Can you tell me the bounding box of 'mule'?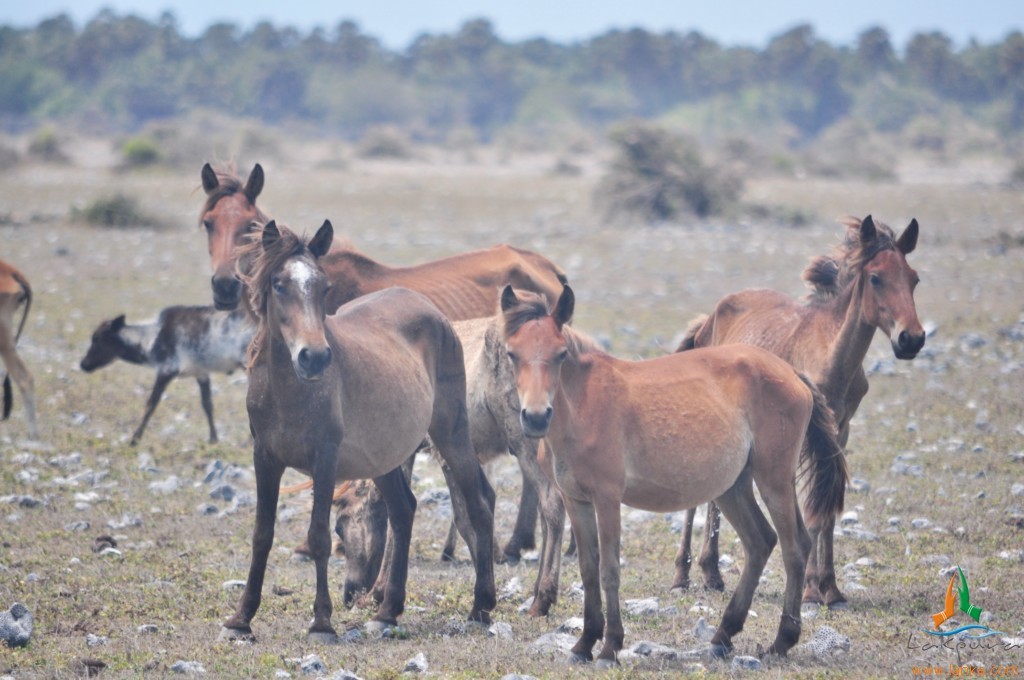
338 303 547 603.
